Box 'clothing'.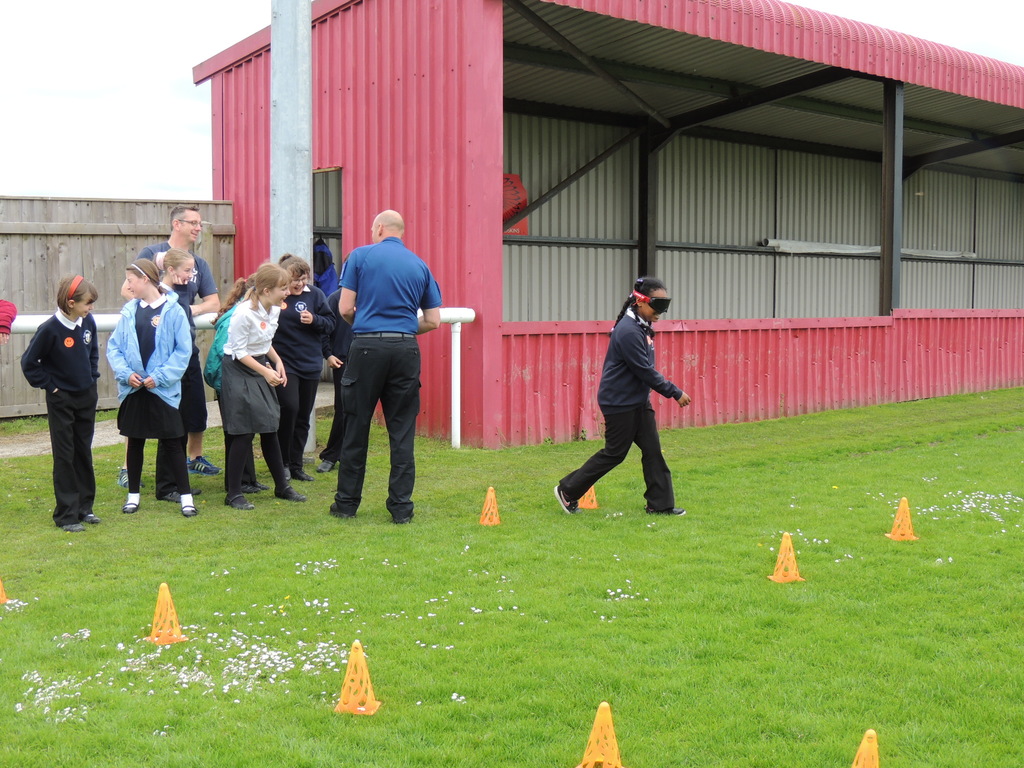
<region>269, 280, 332, 467</region>.
